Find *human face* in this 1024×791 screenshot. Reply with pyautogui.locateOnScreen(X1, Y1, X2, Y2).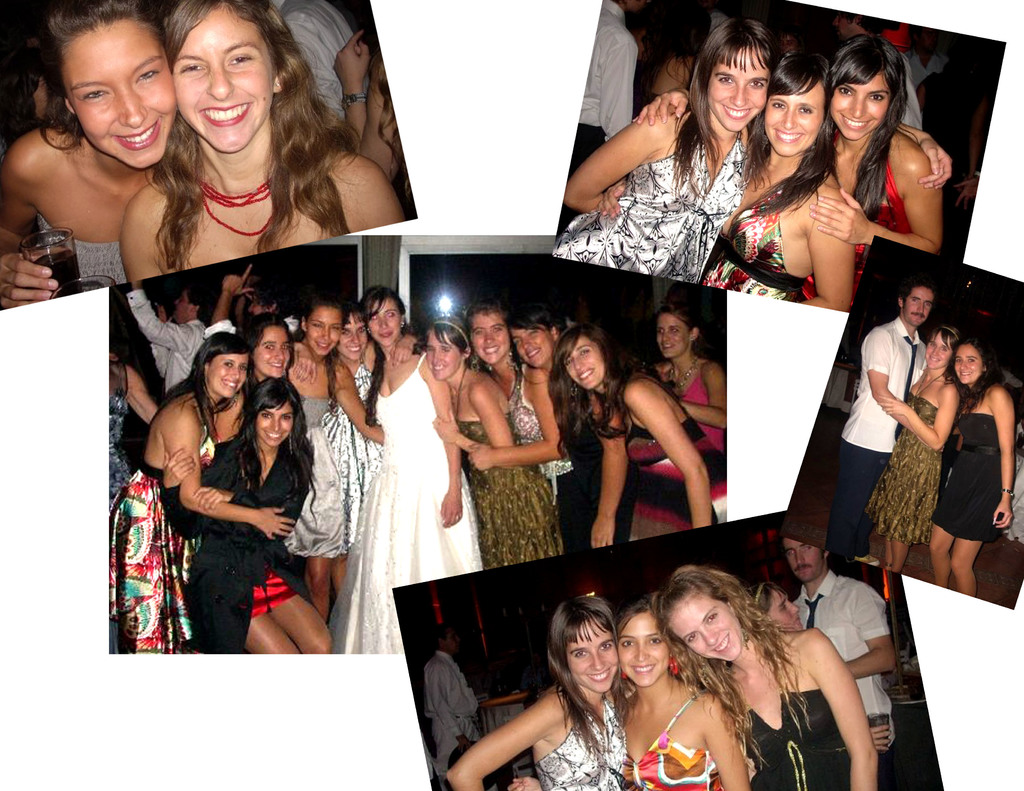
pyautogui.locateOnScreen(565, 337, 606, 390).
